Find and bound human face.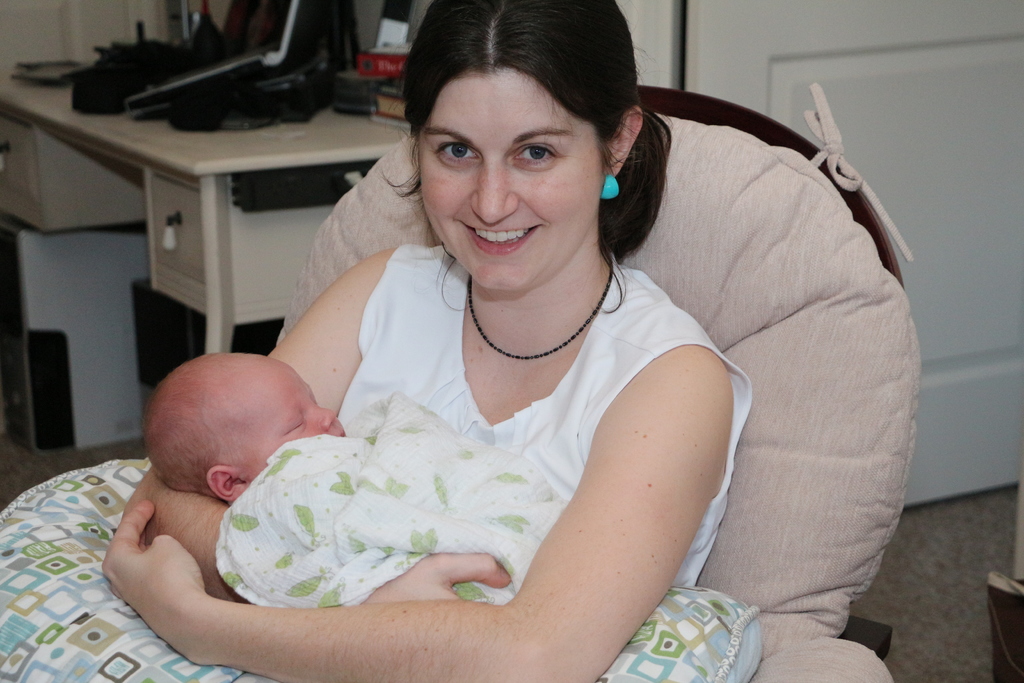
Bound: crop(404, 63, 620, 298).
